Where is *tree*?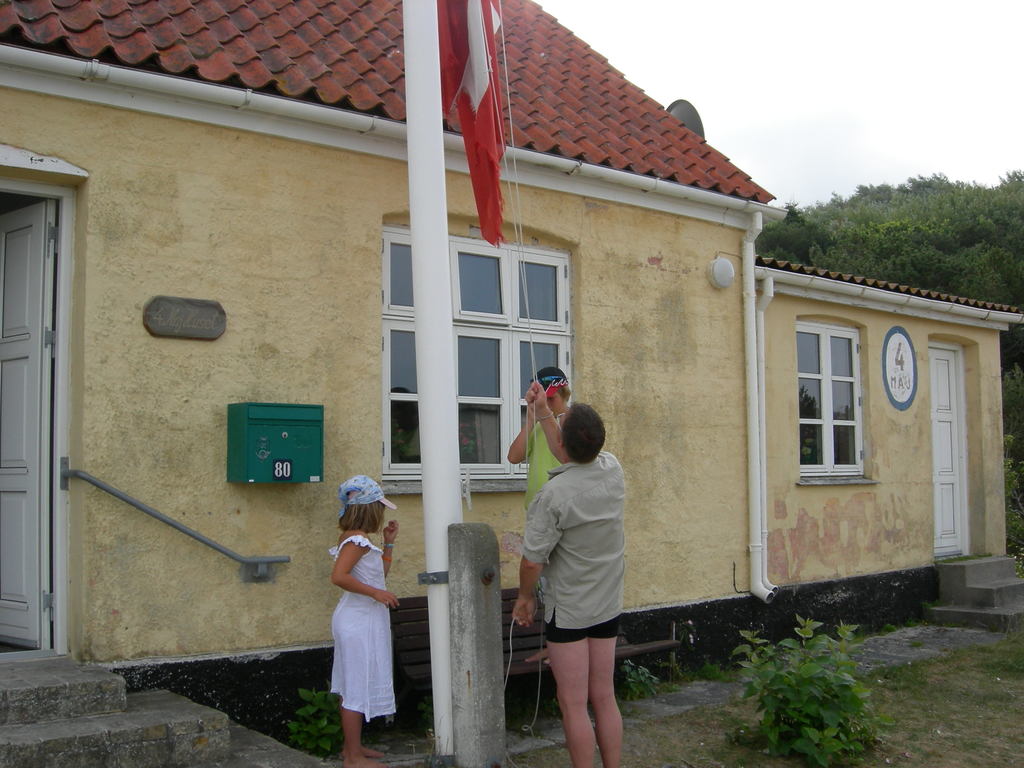
bbox=(749, 211, 840, 270).
